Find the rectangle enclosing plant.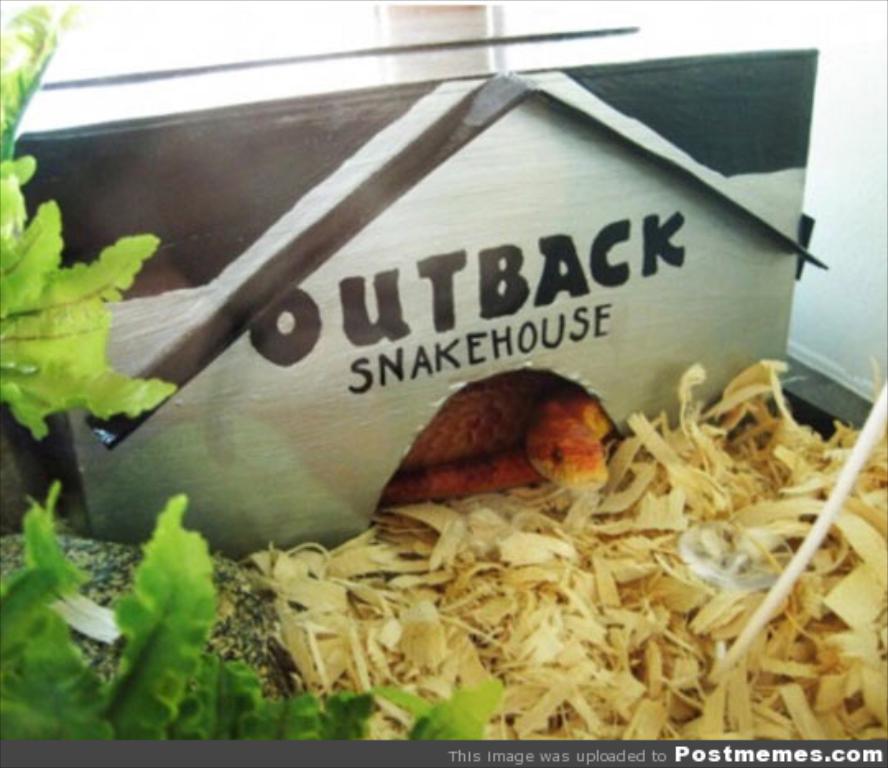
[x1=0, y1=0, x2=179, y2=442].
